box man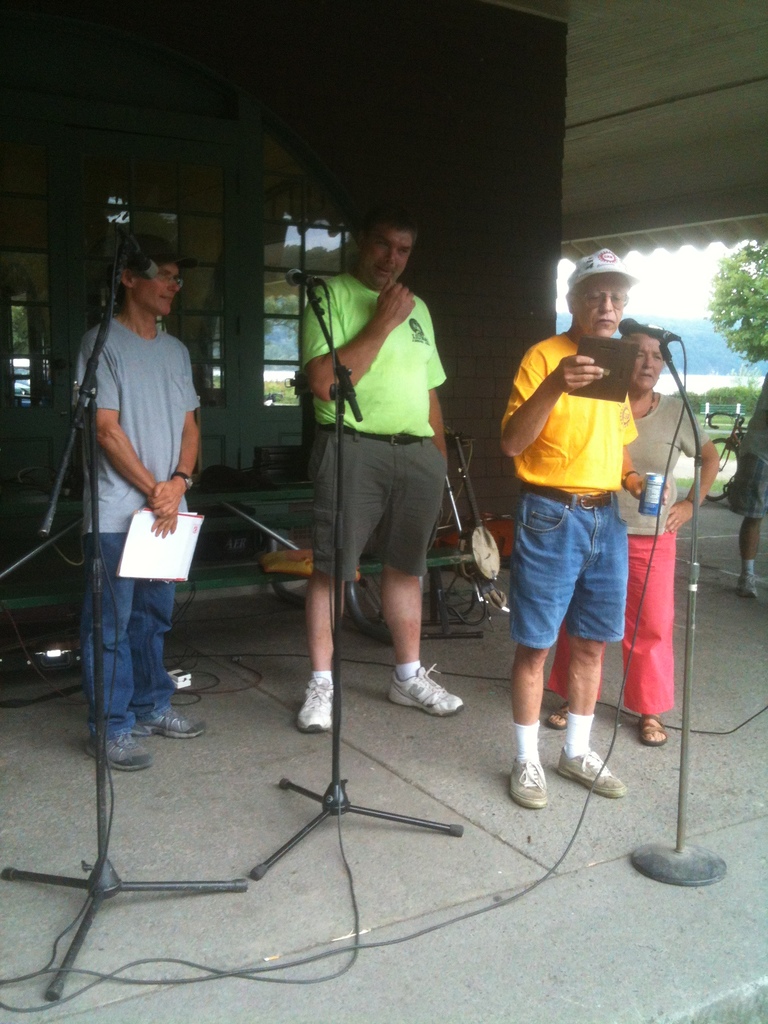
725,372,767,599
